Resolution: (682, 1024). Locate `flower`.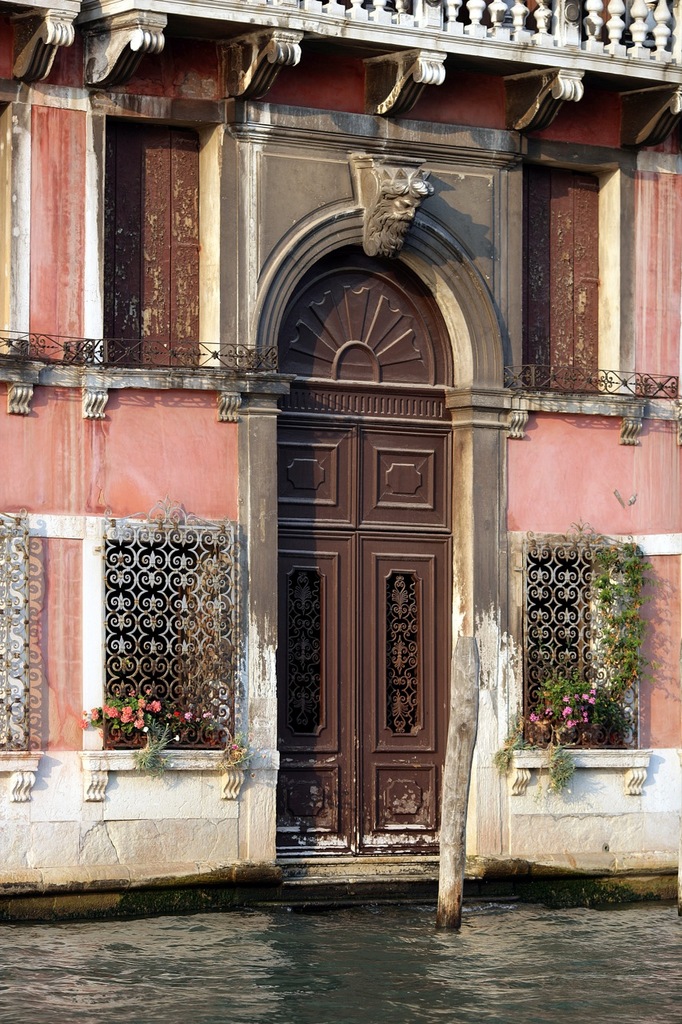
[x1=250, y1=770, x2=256, y2=779].
